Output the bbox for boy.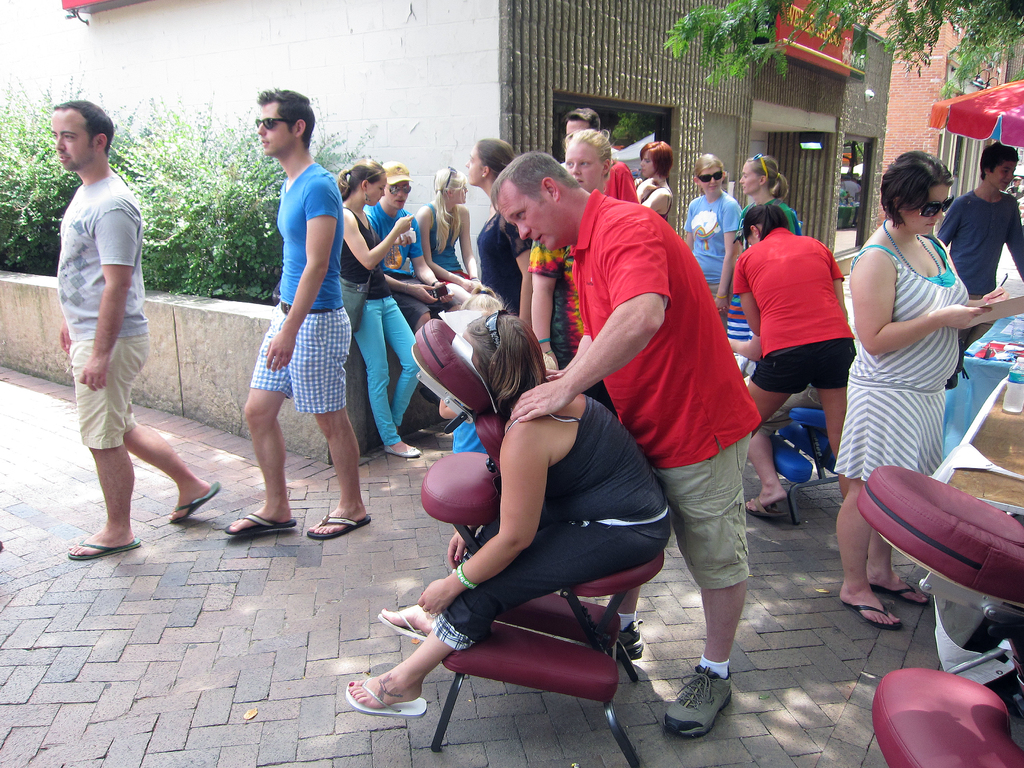
(x1=933, y1=145, x2=1023, y2=298).
